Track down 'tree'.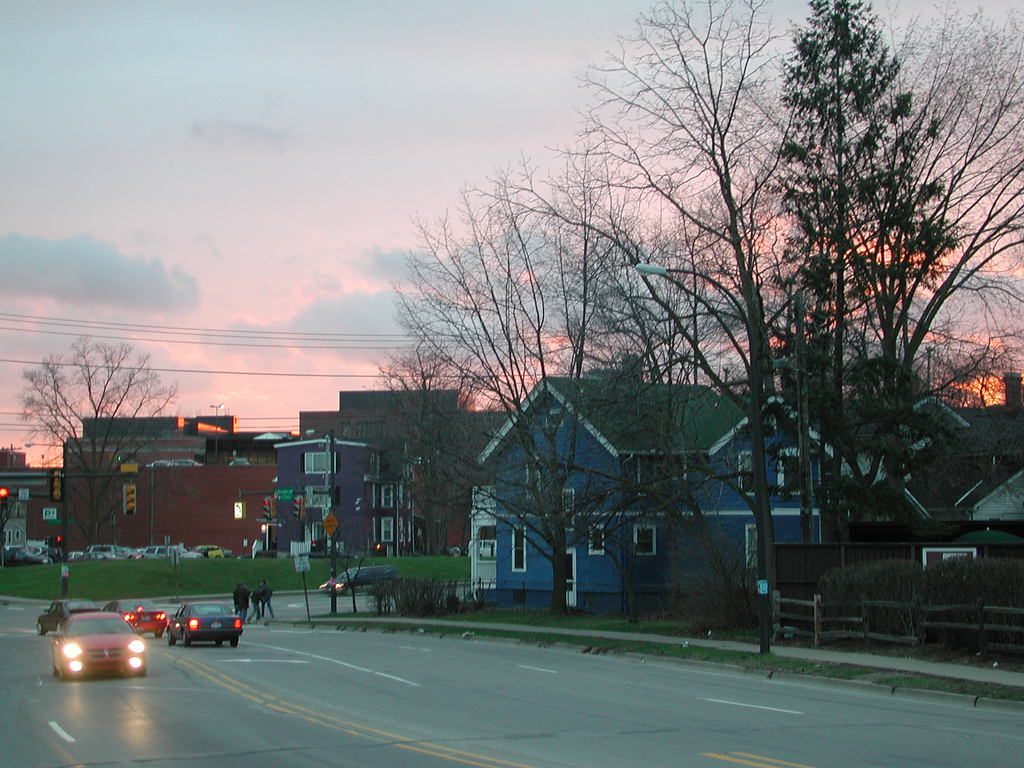
Tracked to x1=886 y1=0 x2=1023 y2=426.
